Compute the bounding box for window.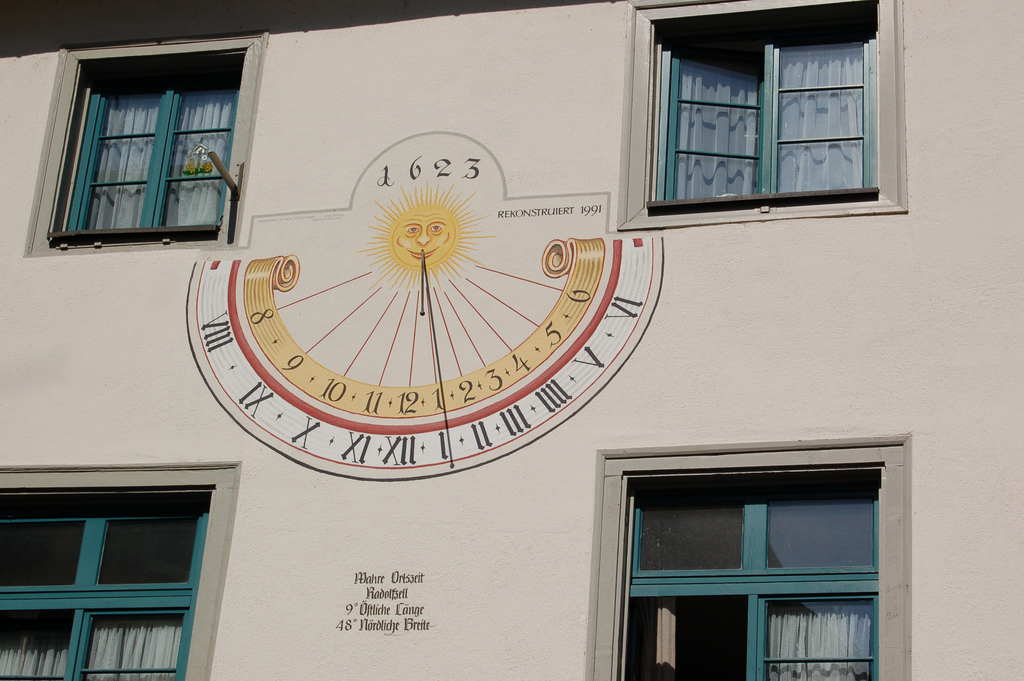
crop(16, 29, 268, 256).
